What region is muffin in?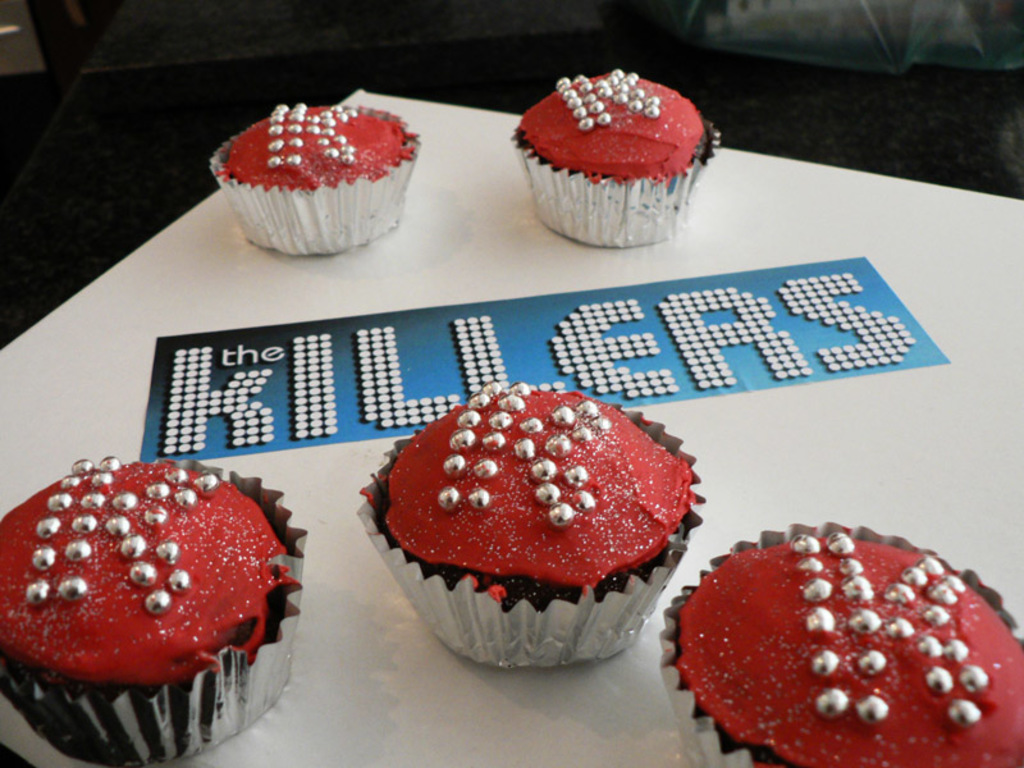
left=657, top=521, right=1023, bottom=767.
